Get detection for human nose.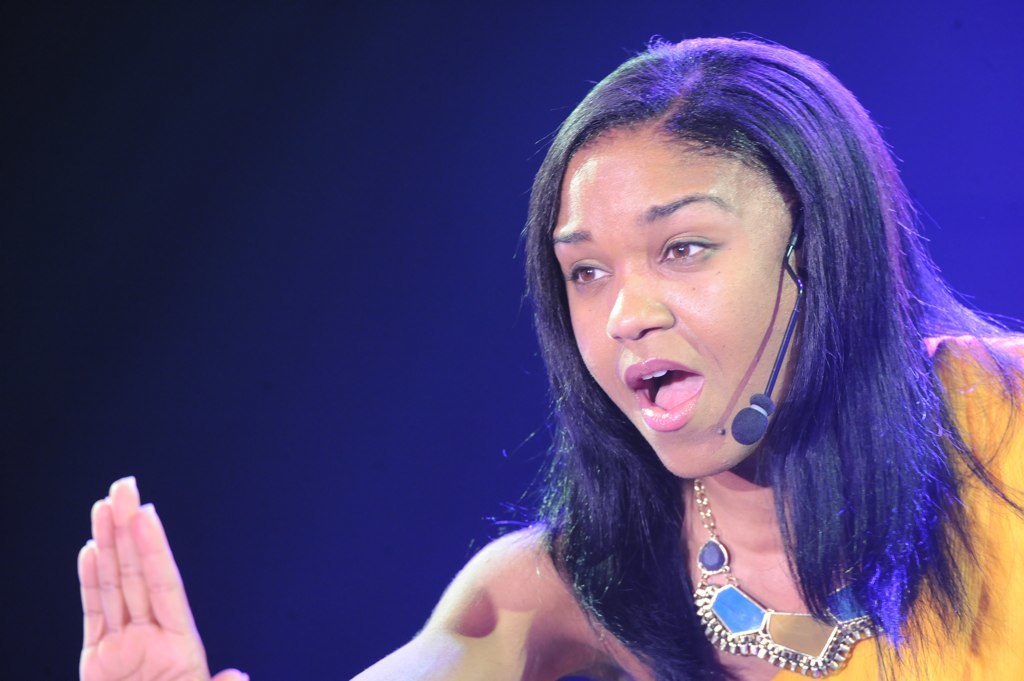
Detection: bbox=(603, 262, 671, 346).
